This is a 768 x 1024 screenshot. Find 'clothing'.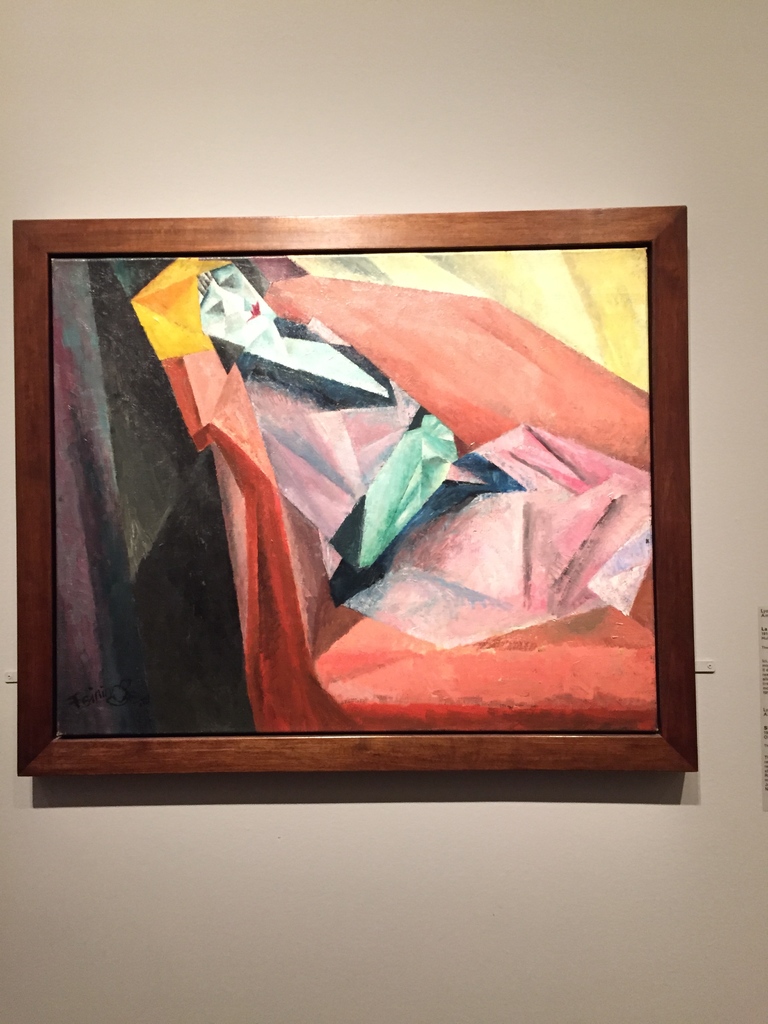
Bounding box: detection(235, 314, 655, 644).
